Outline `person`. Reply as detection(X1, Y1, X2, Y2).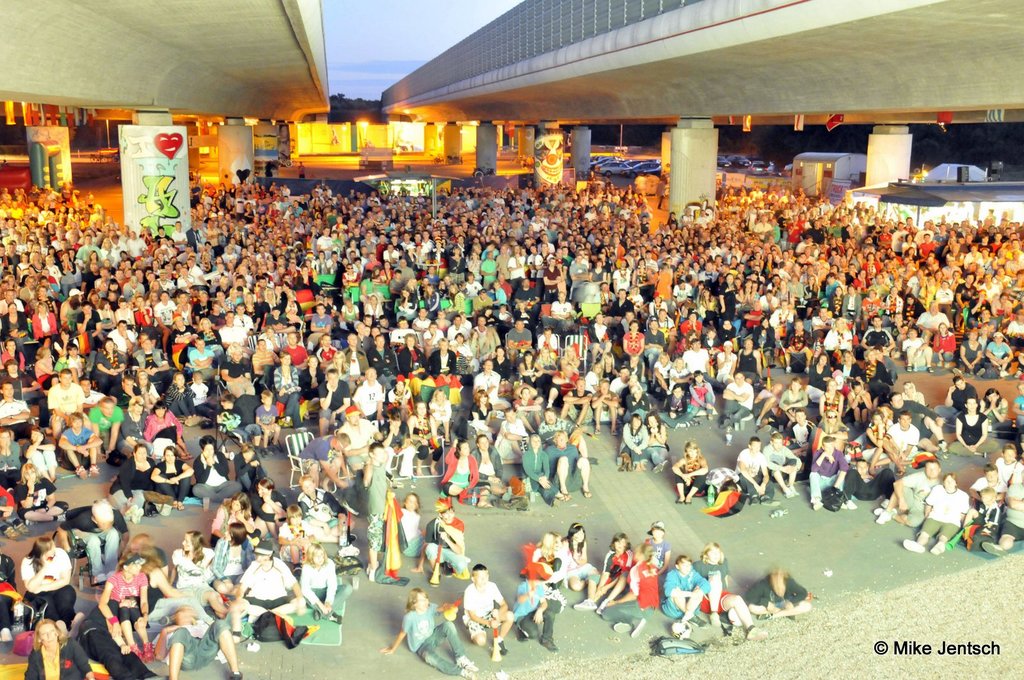
detection(97, 551, 151, 661).
